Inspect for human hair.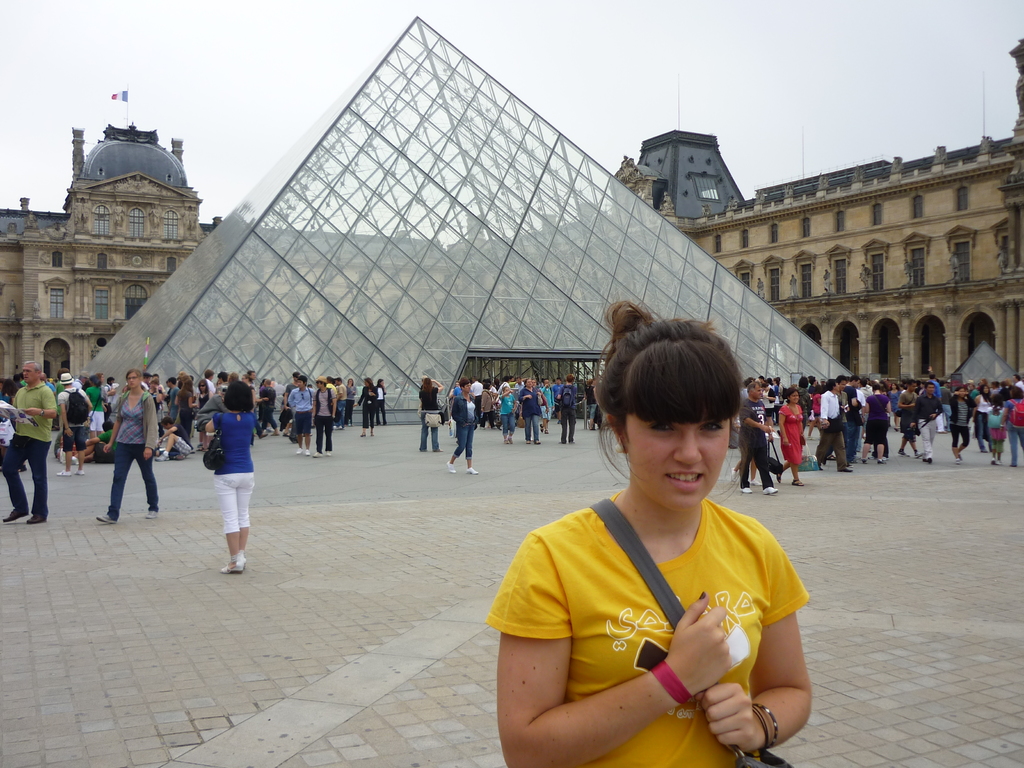
Inspection: x1=227, y1=371, x2=239, y2=377.
